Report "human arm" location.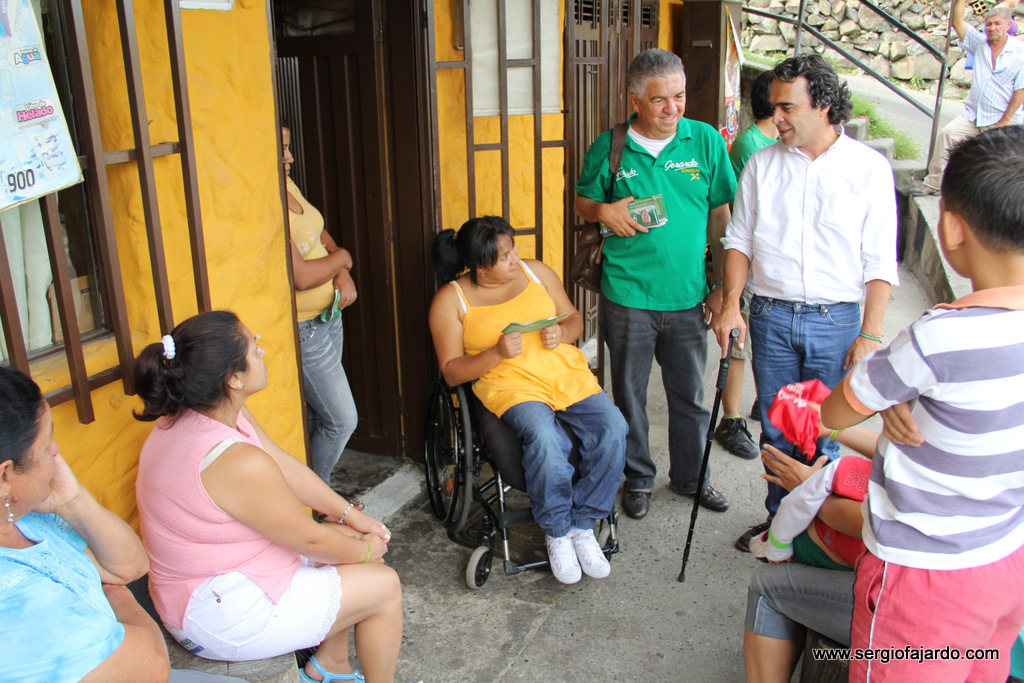
Report: crop(534, 261, 590, 337).
